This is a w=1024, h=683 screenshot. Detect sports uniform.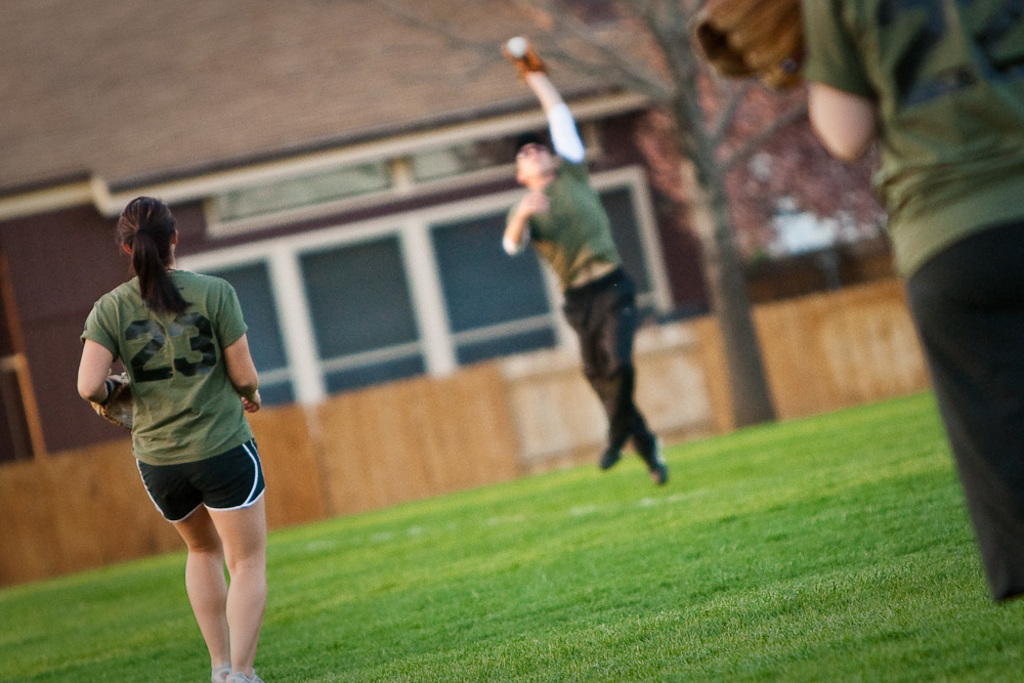
[x1=492, y1=102, x2=681, y2=502].
